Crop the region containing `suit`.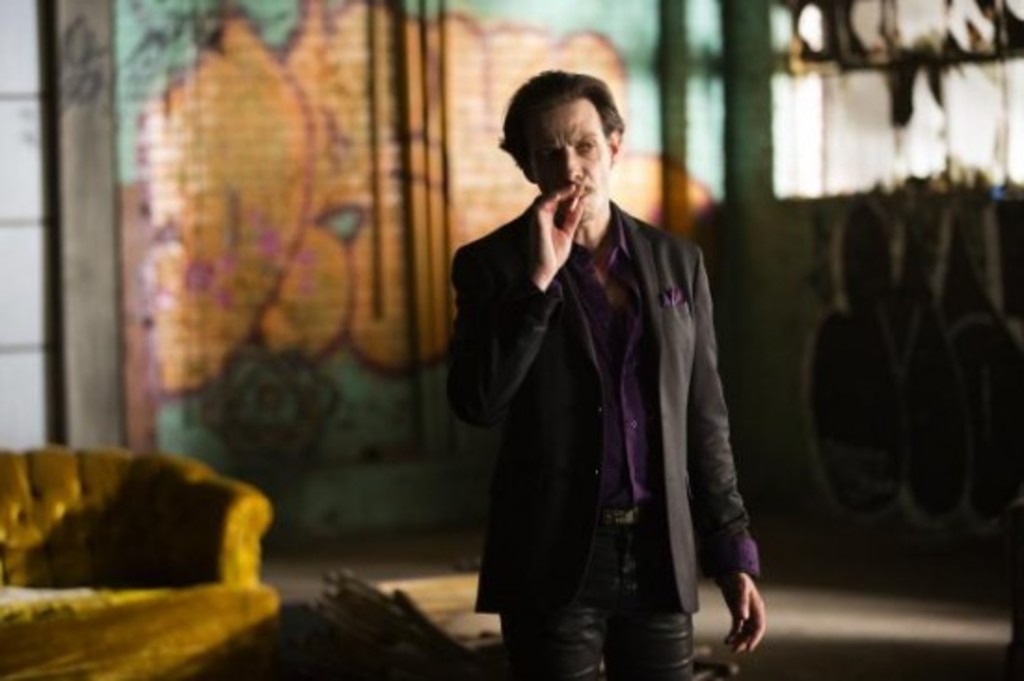
Crop region: (434,114,743,680).
